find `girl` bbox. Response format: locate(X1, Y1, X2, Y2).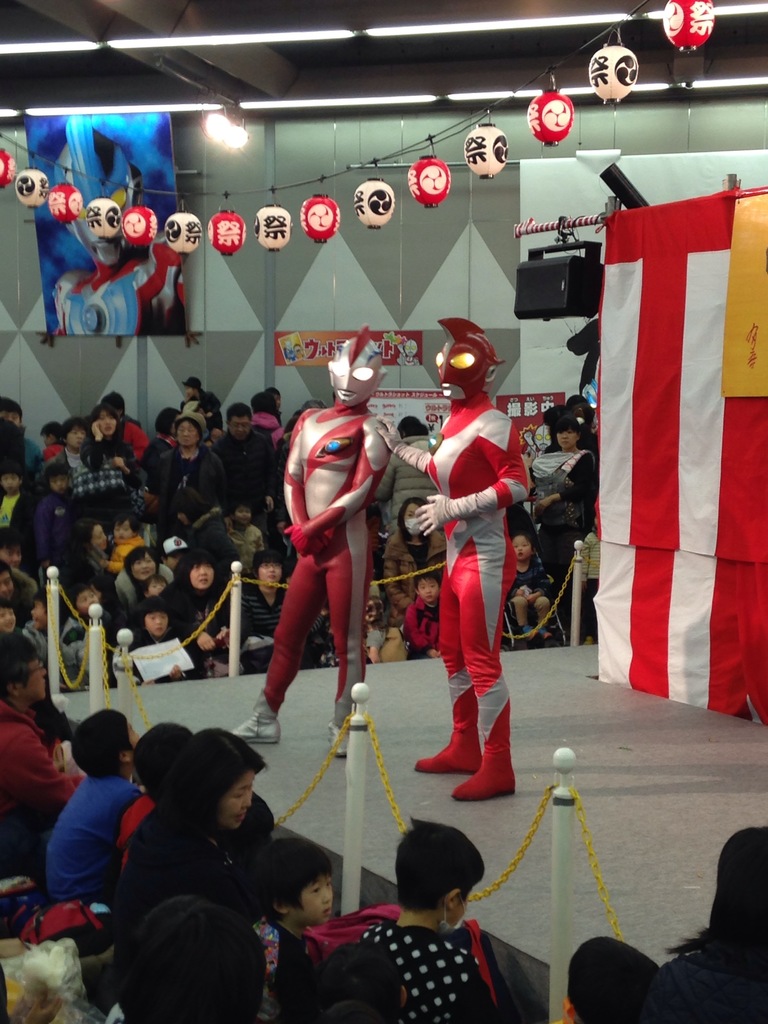
locate(386, 500, 444, 619).
